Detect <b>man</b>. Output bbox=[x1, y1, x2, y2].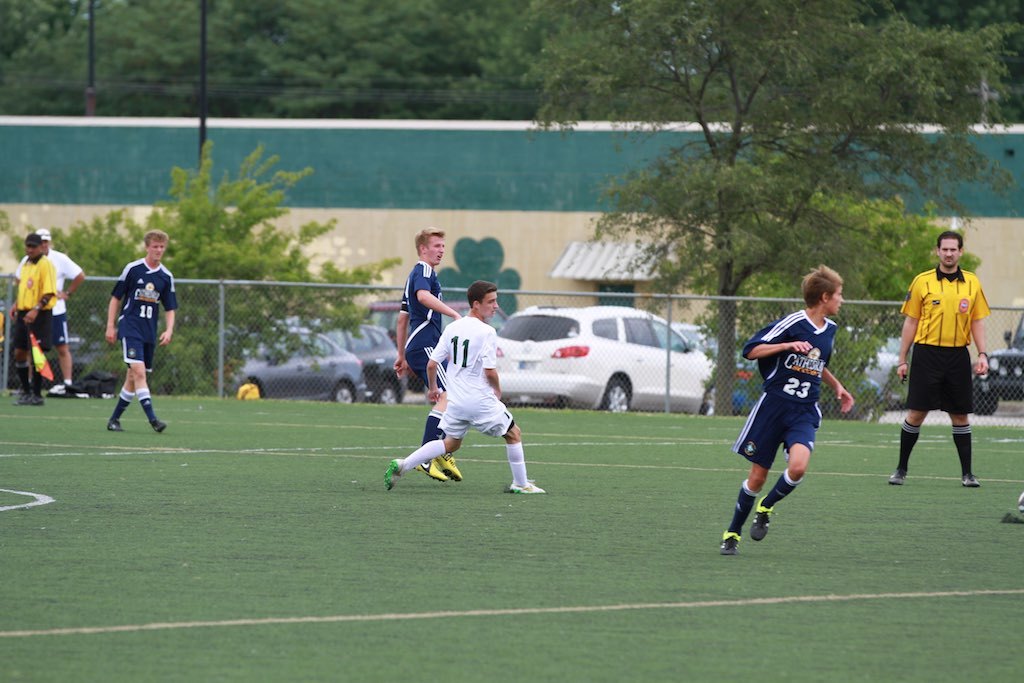
bbox=[14, 227, 84, 385].
